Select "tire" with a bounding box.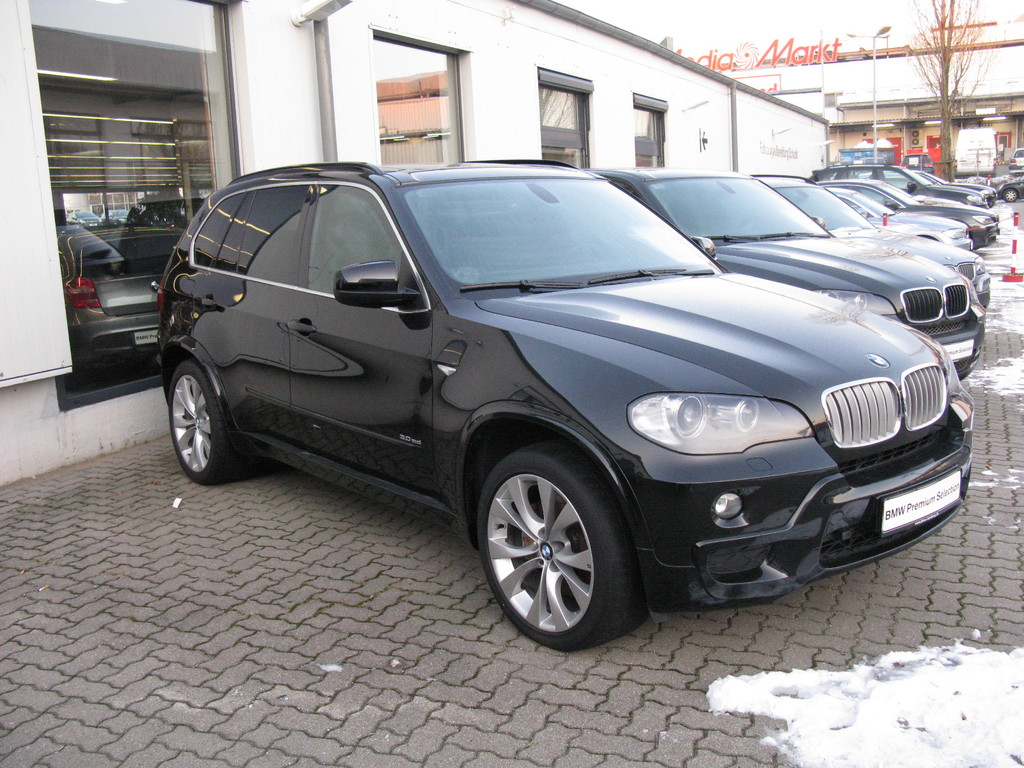
[left=161, top=355, right=244, bottom=488].
